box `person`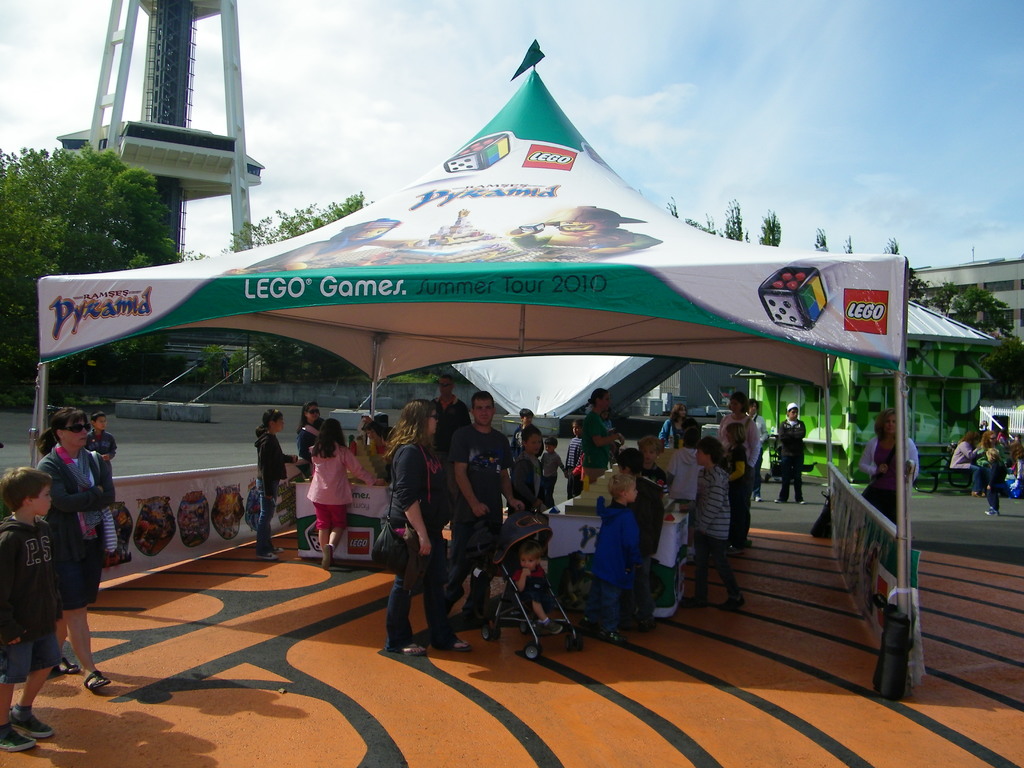
left=345, top=430, right=362, bottom=463
